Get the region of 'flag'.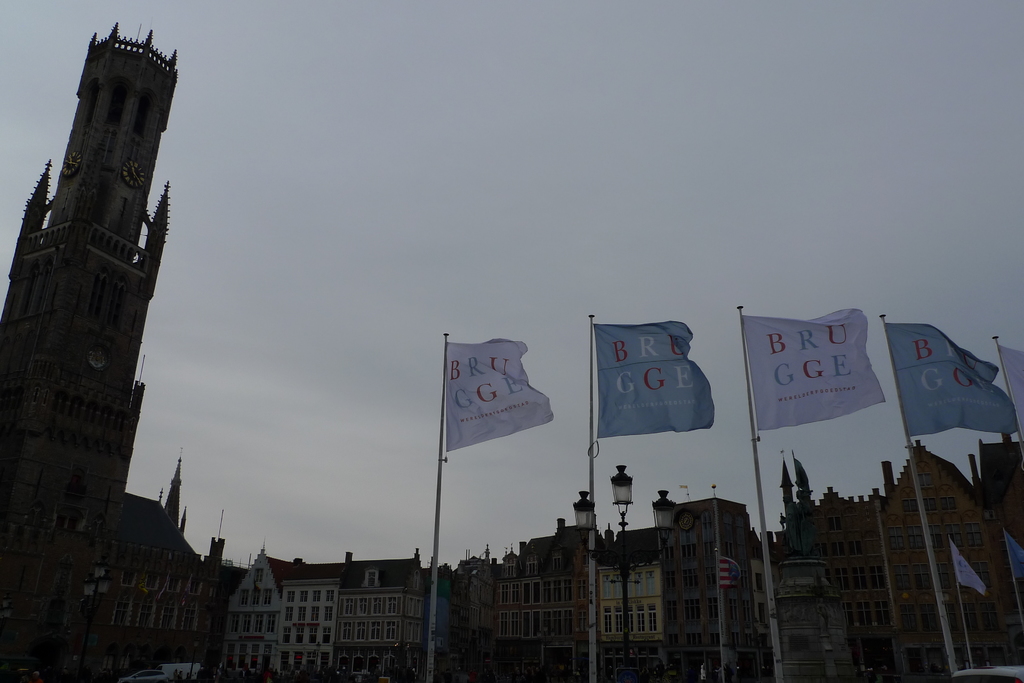
587,321,722,438.
